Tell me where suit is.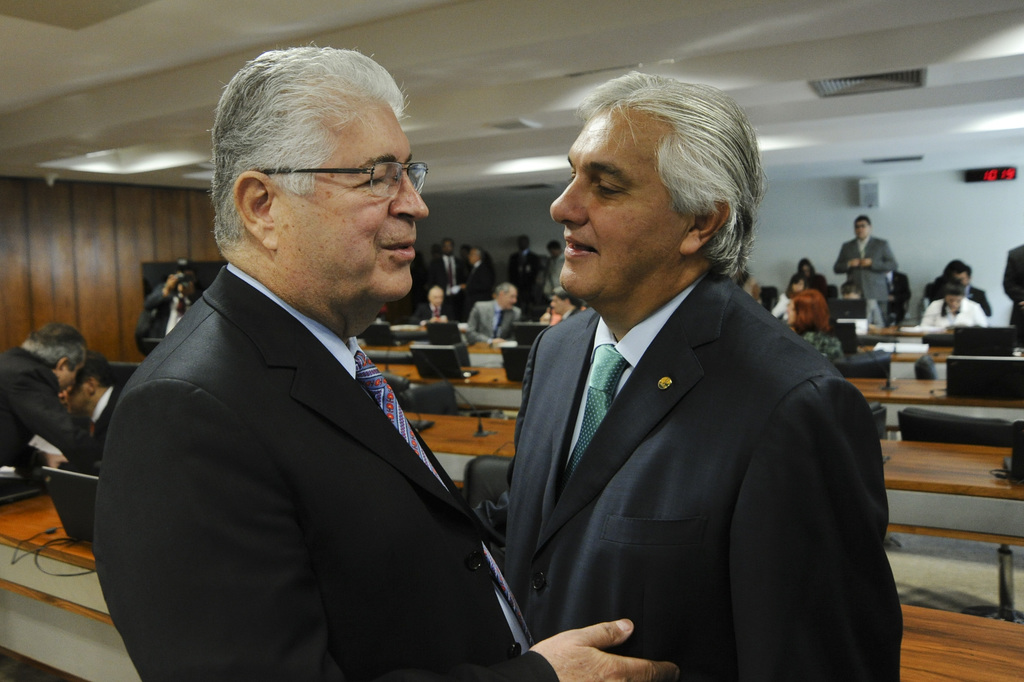
suit is at bbox(0, 346, 101, 477).
